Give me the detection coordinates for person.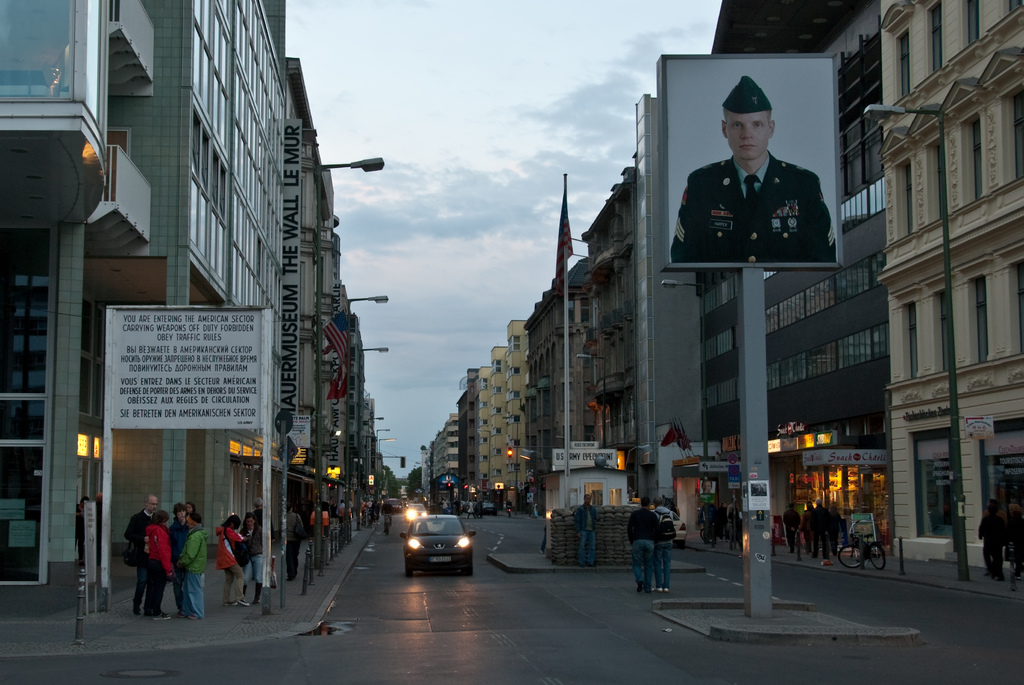
x1=240, y1=513, x2=266, y2=593.
